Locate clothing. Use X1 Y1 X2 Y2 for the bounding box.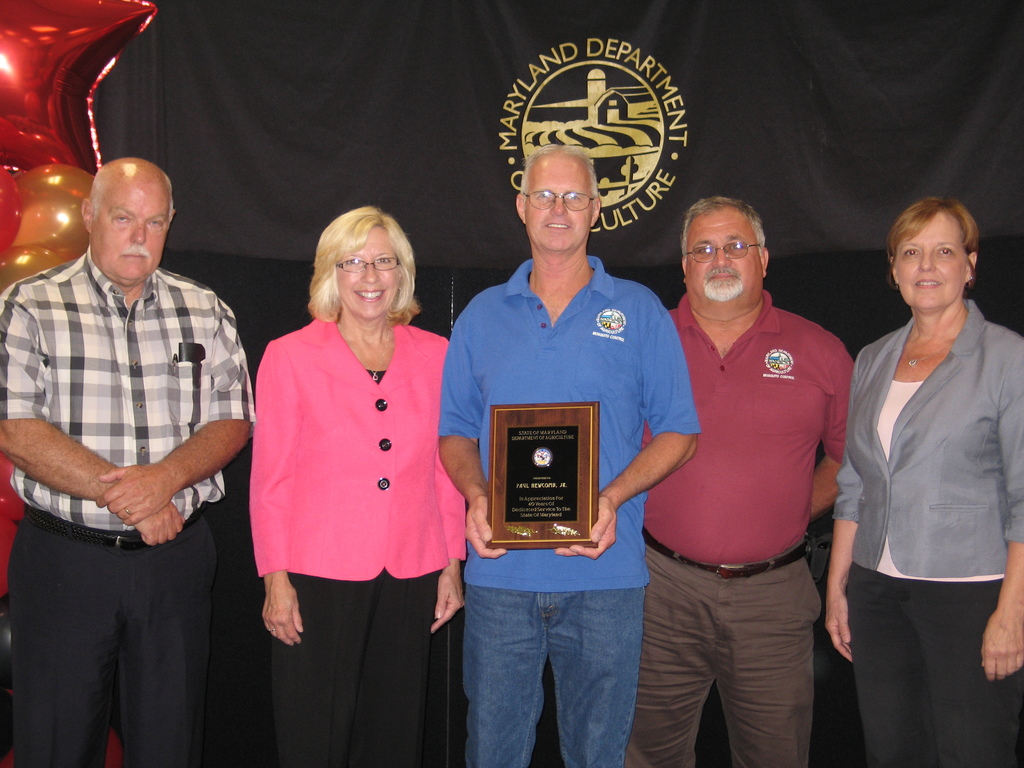
249 311 455 767.
